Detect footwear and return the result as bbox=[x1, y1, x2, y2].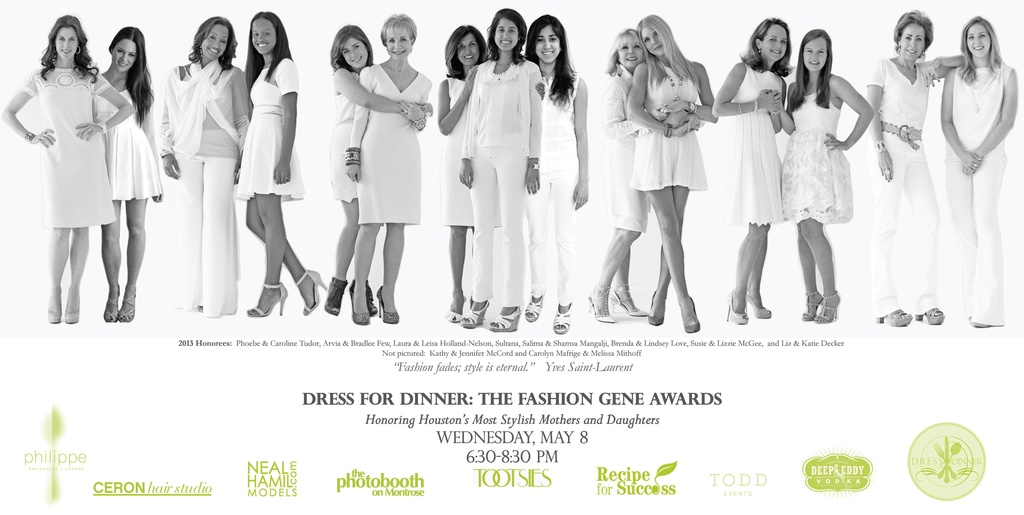
bbox=[645, 289, 666, 327].
